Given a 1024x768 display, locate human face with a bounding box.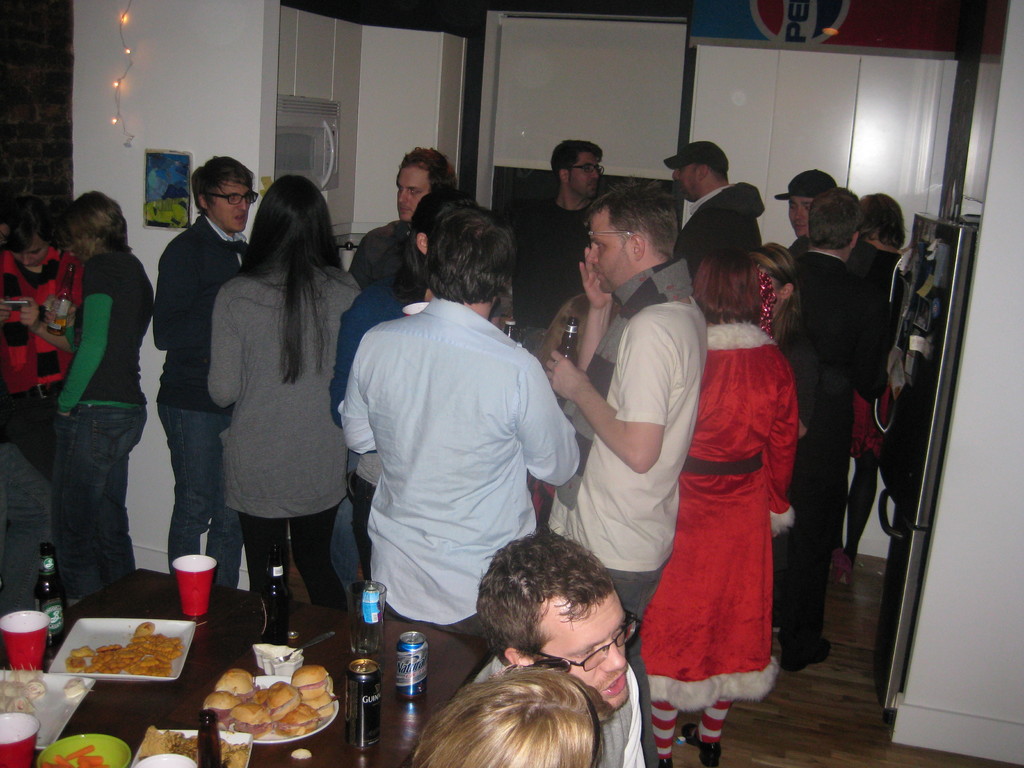
Located: l=587, t=204, r=634, b=294.
